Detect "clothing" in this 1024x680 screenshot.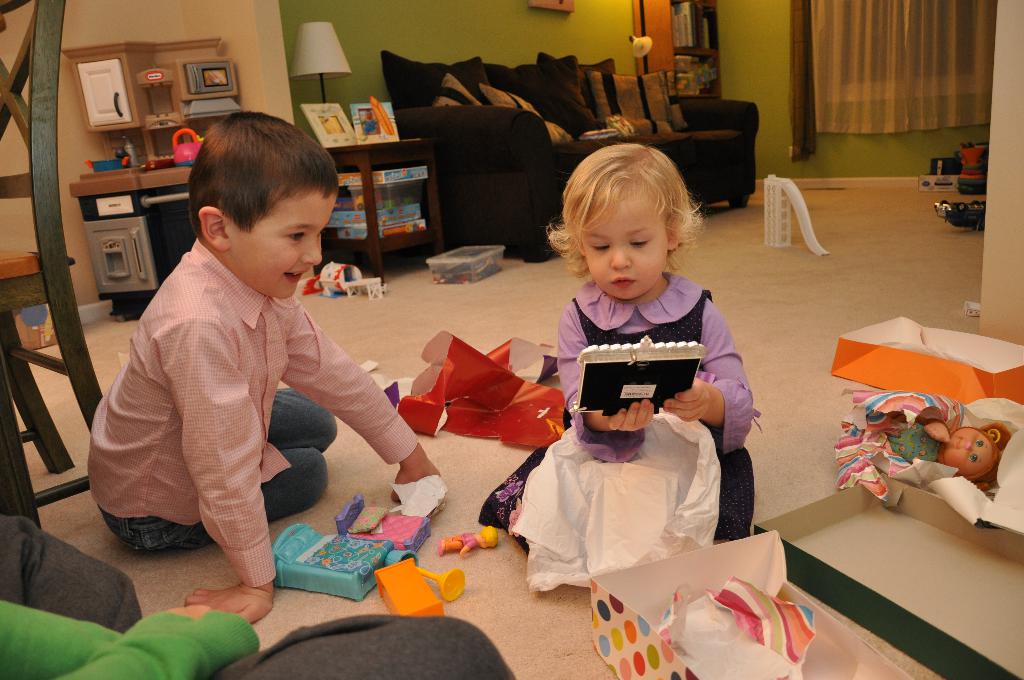
Detection: (x1=0, y1=513, x2=514, y2=679).
